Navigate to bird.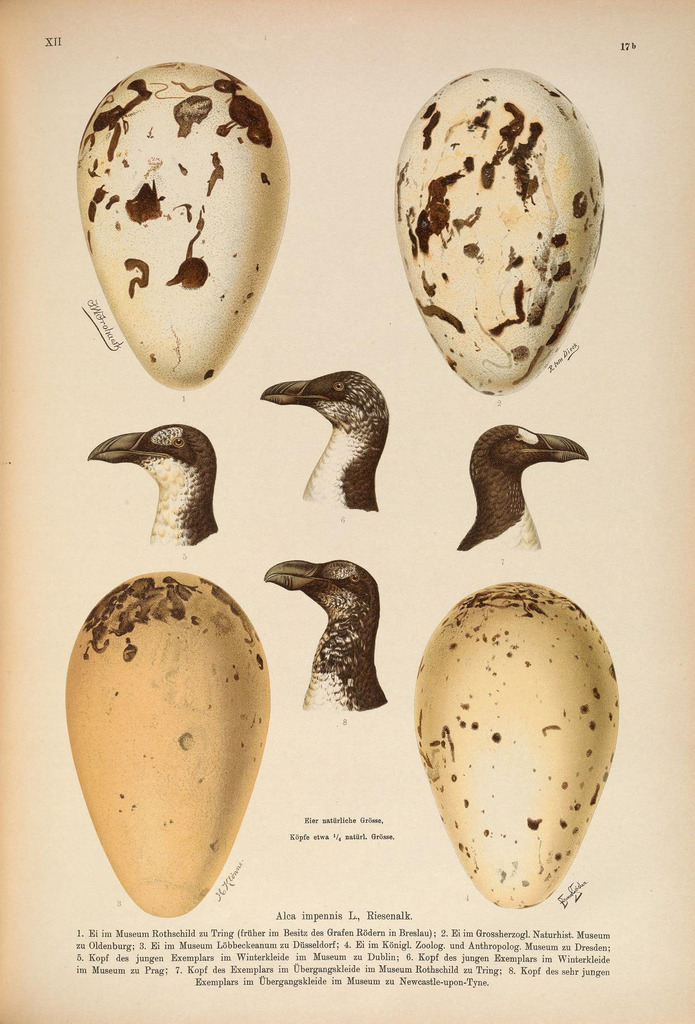
Navigation target: left=458, top=410, right=589, bottom=563.
